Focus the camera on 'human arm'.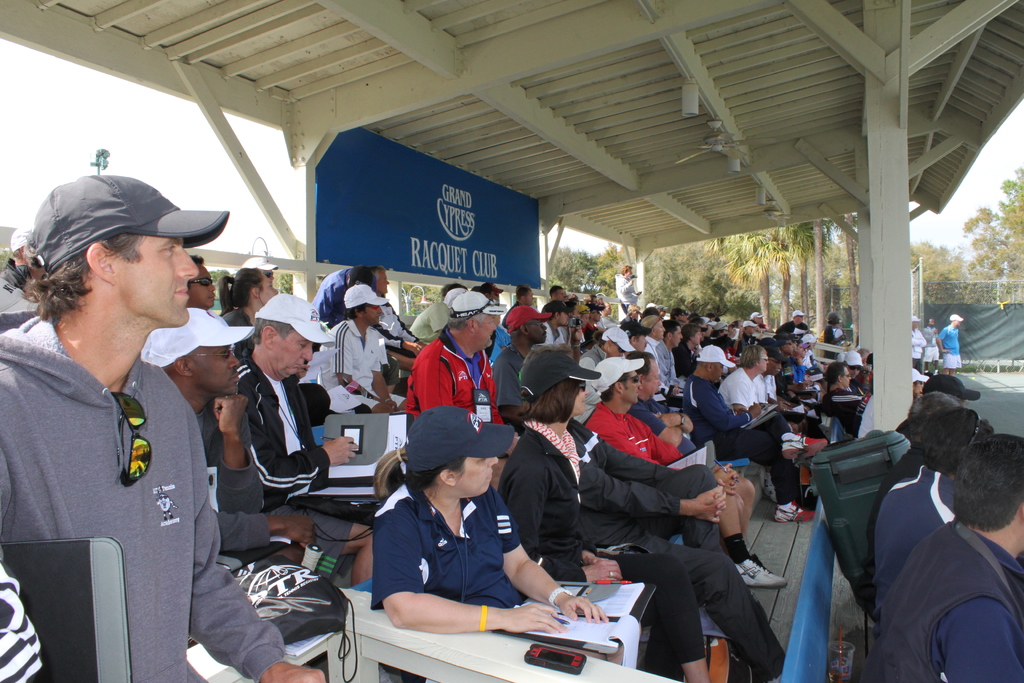
Focus region: [left=596, top=431, right=728, bottom=516].
